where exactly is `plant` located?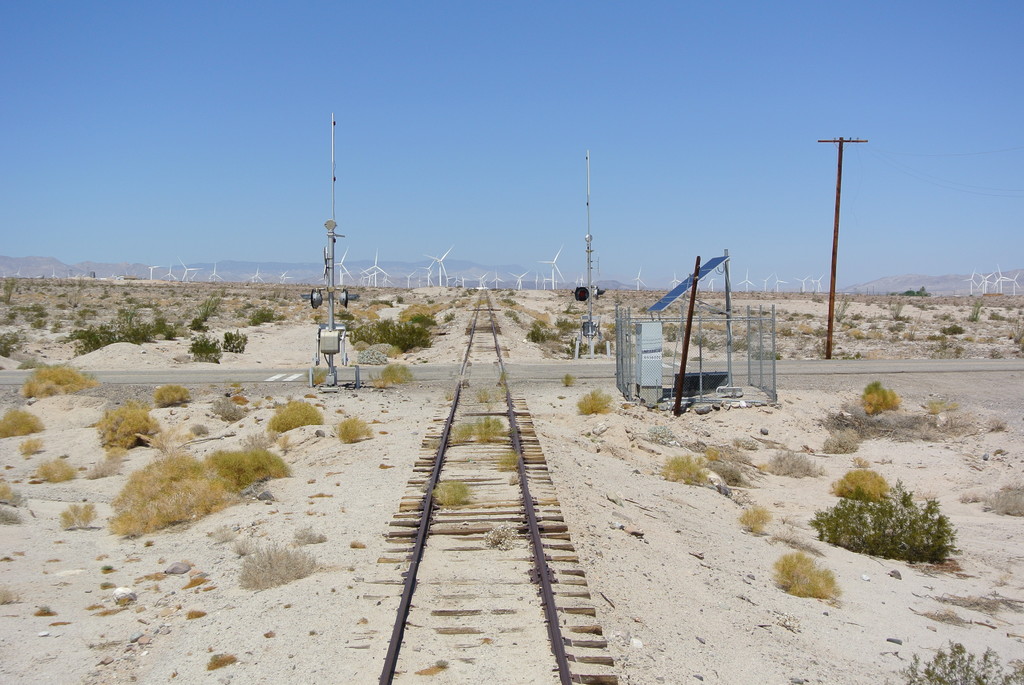
Its bounding box is {"left": 1009, "top": 324, "right": 1023, "bottom": 343}.
